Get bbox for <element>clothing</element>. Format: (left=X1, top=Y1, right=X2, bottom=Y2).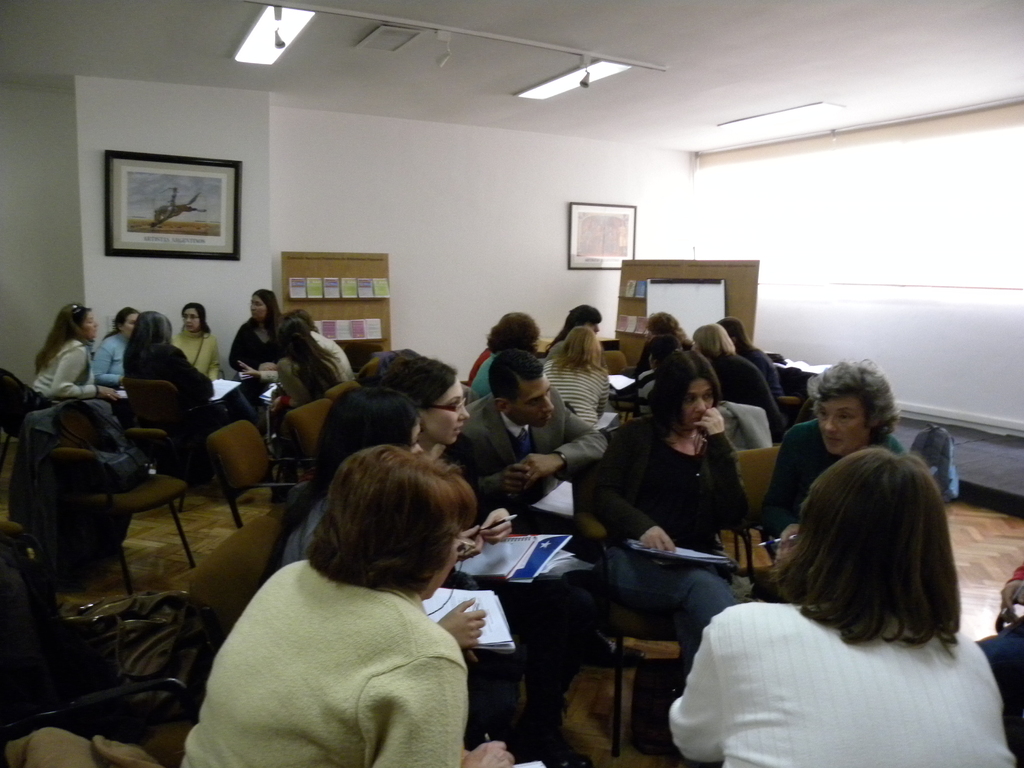
(left=271, top=358, right=348, bottom=487).
